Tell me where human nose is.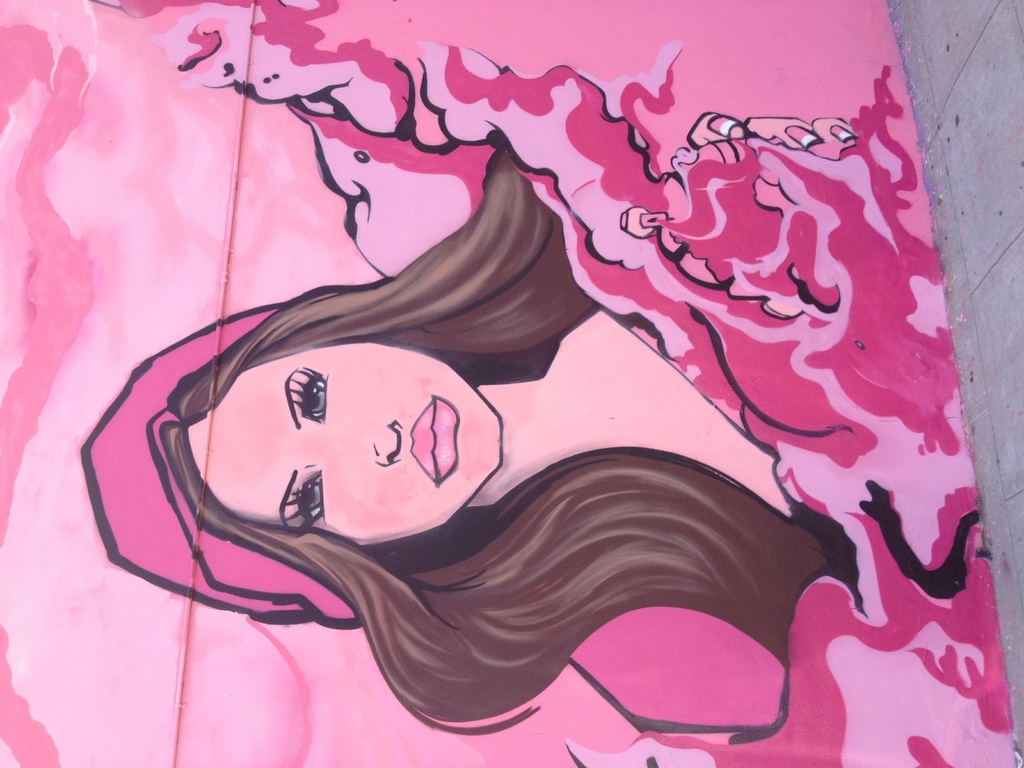
human nose is at {"left": 333, "top": 413, "right": 411, "bottom": 466}.
